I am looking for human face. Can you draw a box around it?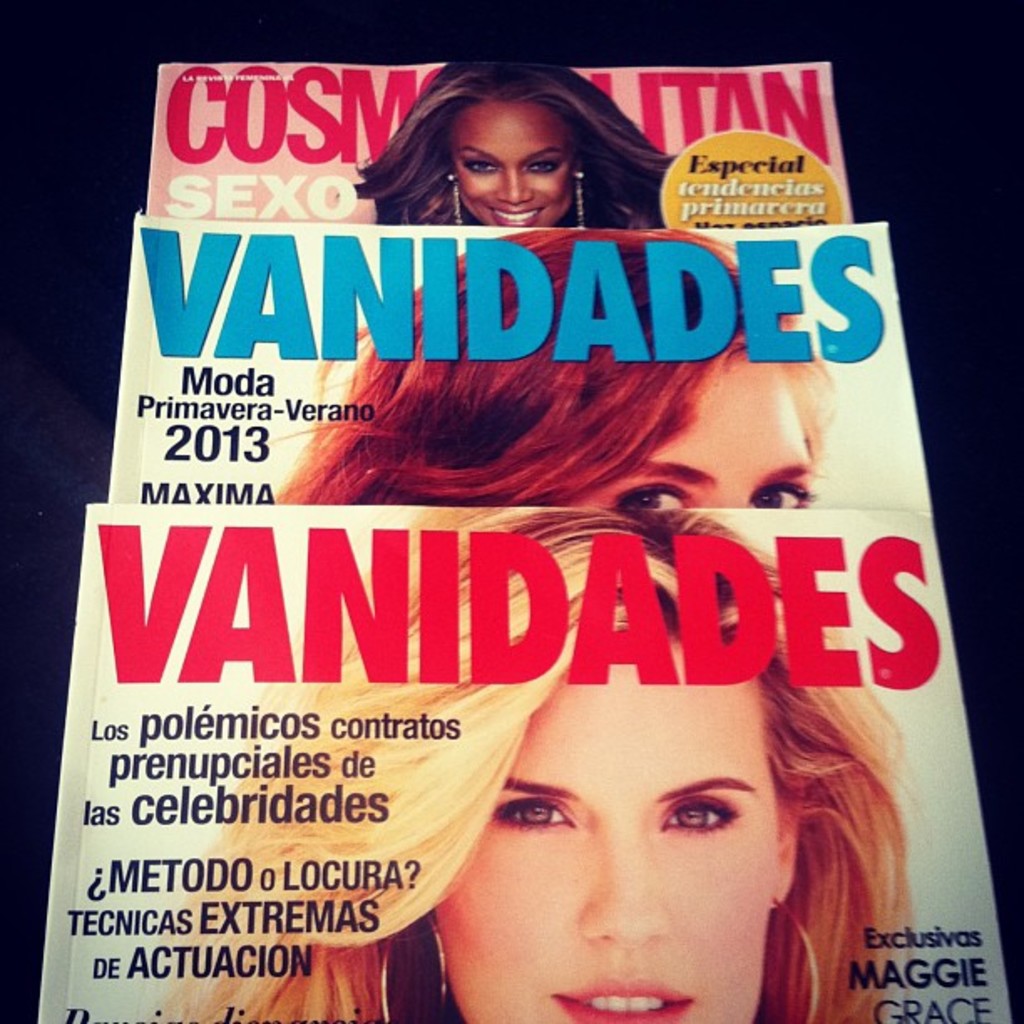
Sure, the bounding box is (left=574, top=346, right=810, bottom=524).
